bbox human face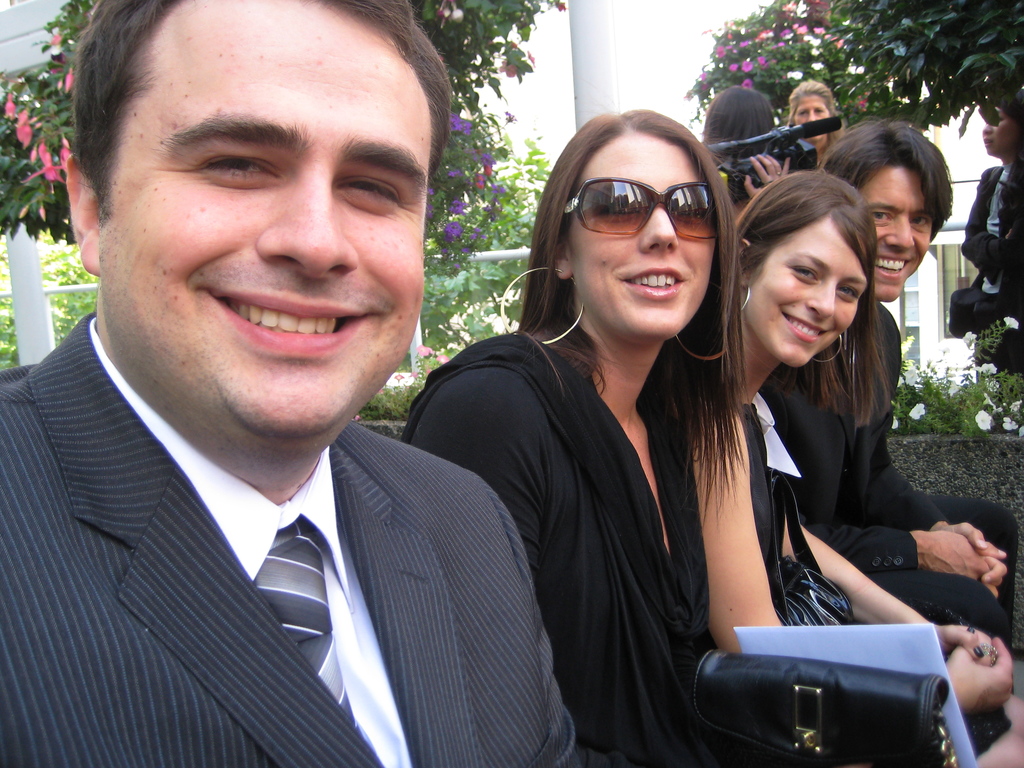
box(852, 162, 936, 301)
